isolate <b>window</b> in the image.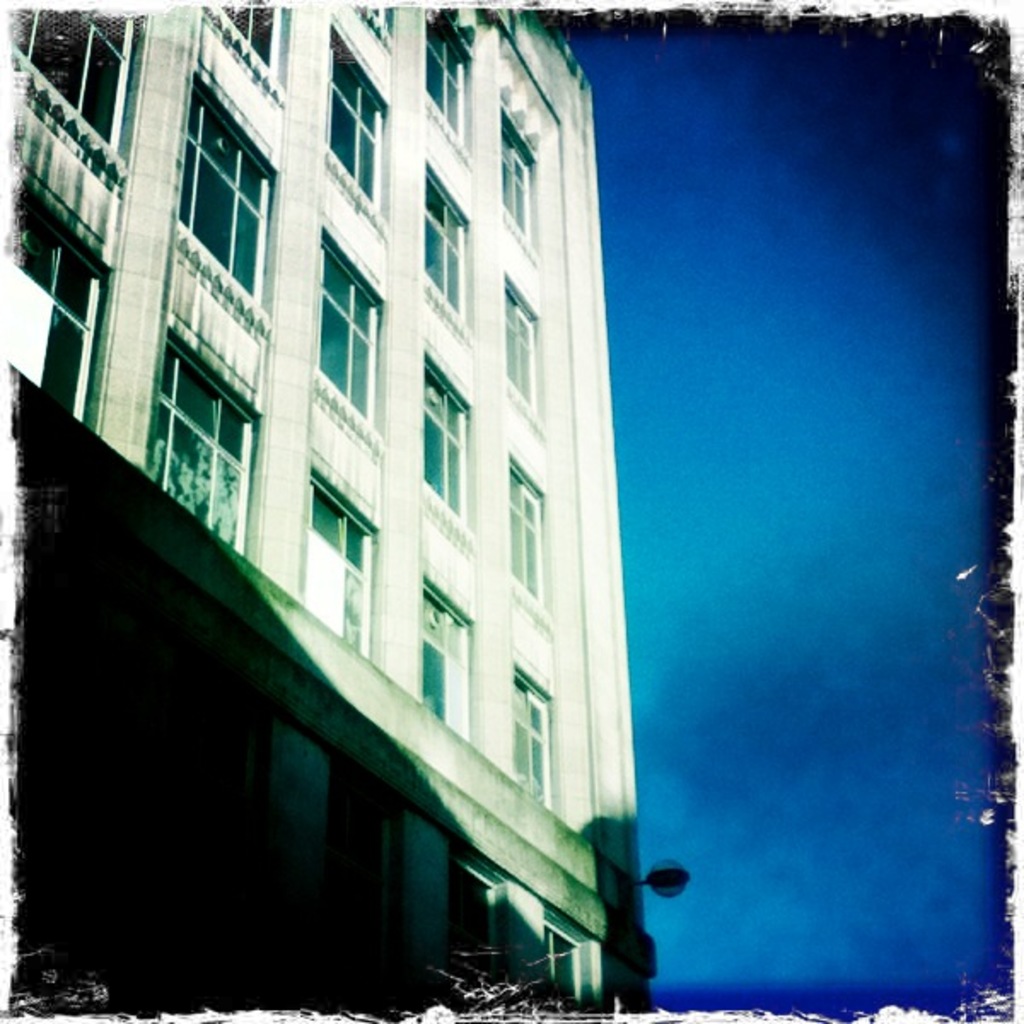
Isolated region: (422,573,473,741).
